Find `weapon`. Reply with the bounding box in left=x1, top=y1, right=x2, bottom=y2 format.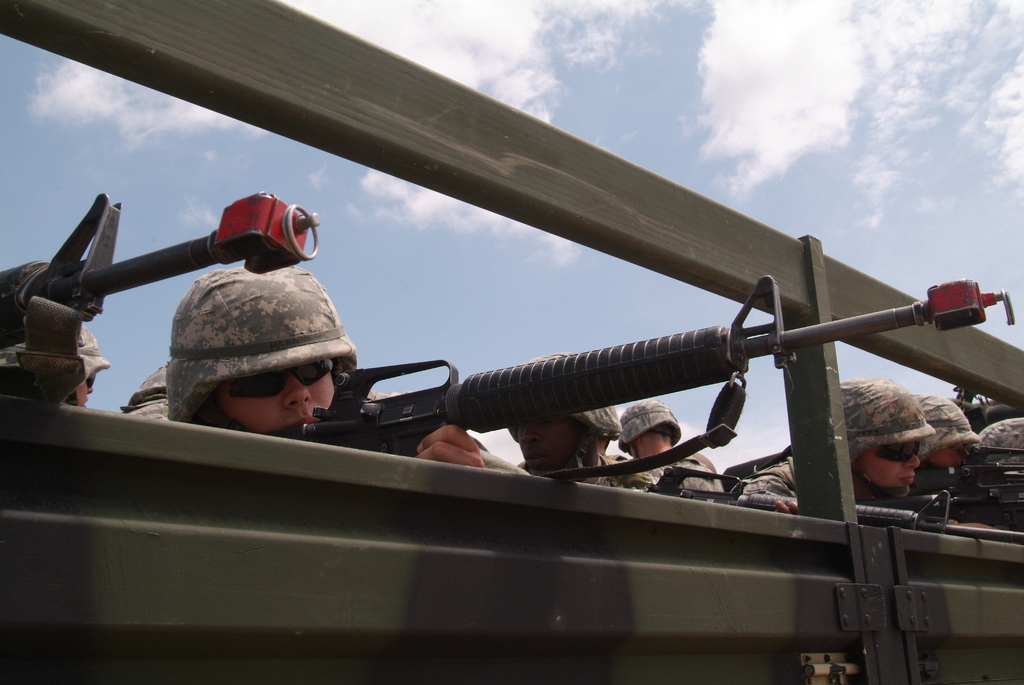
left=934, top=439, right=1023, bottom=528.
